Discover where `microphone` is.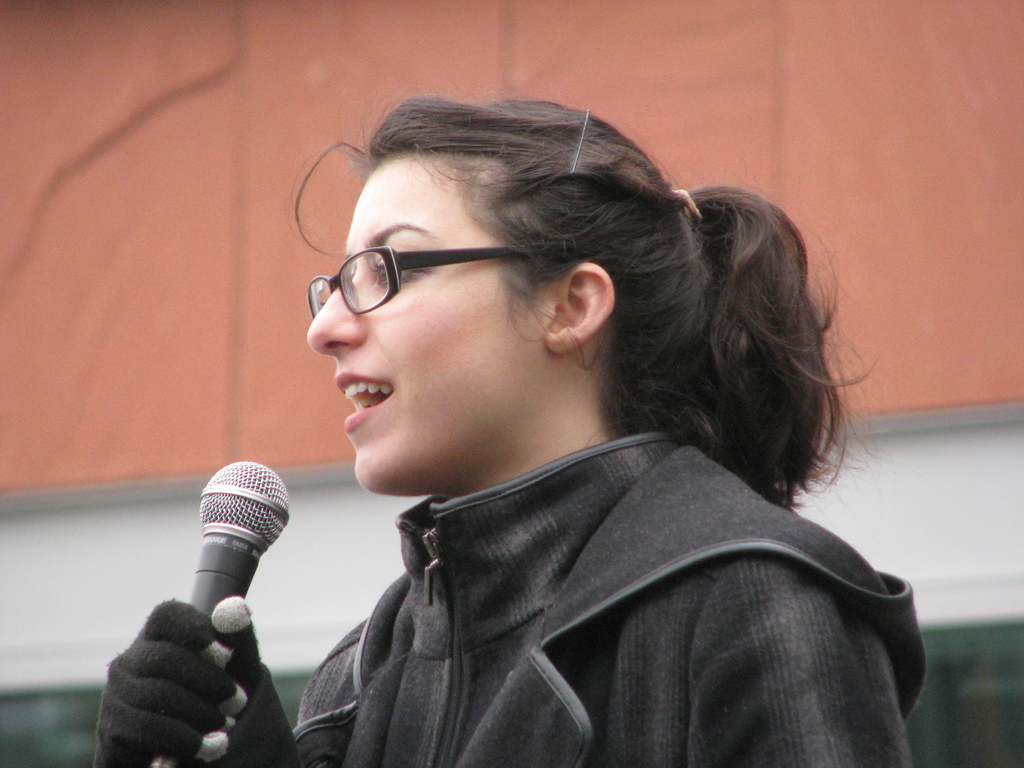
Discovered at (153,456,292,767).
